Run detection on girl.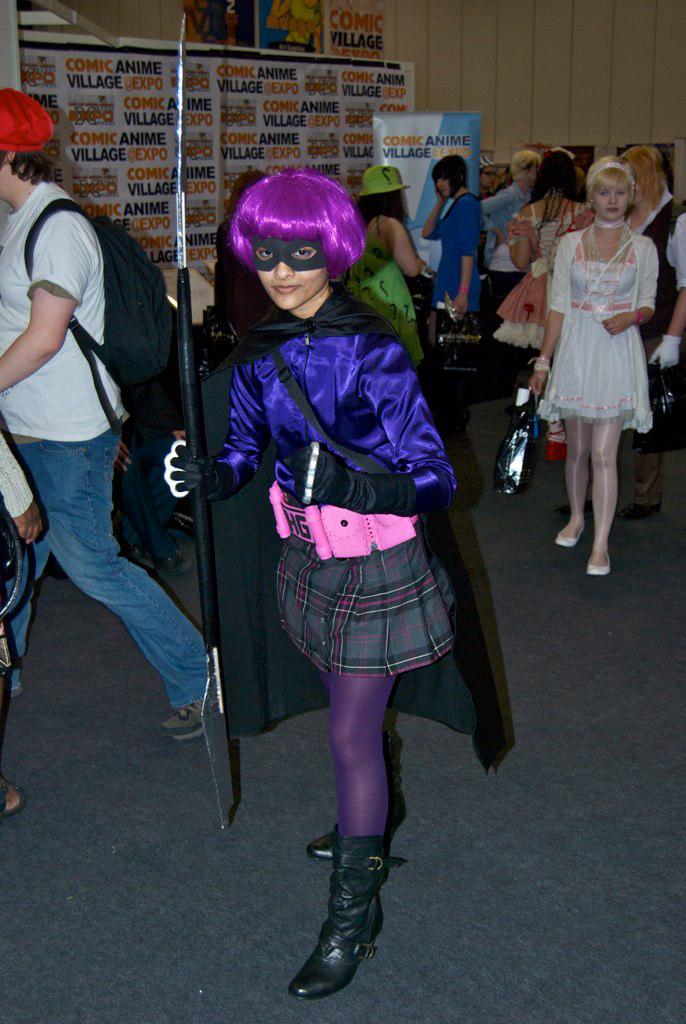
Result: pyautogui.locateOnScreen(622, 144, 685, 515).
